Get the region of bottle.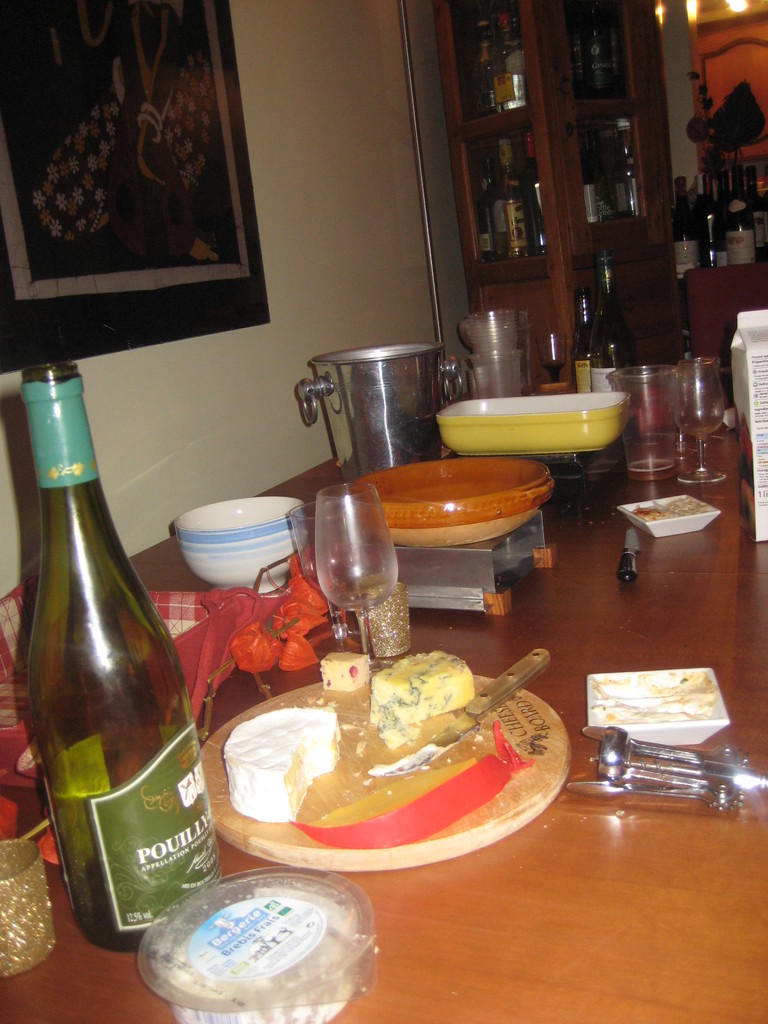
<bbox>574, 275, 605, 401</bbox>.
